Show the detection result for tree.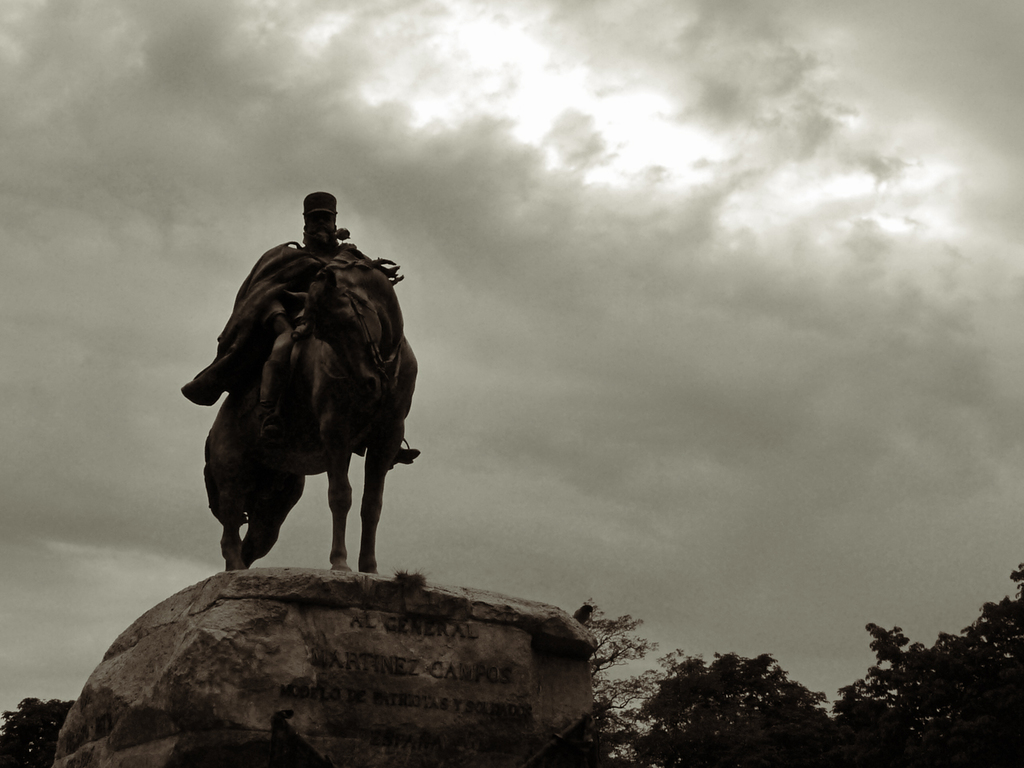
{"left": 847, "top": 560, "right": 1023, "bottom": 767}.
